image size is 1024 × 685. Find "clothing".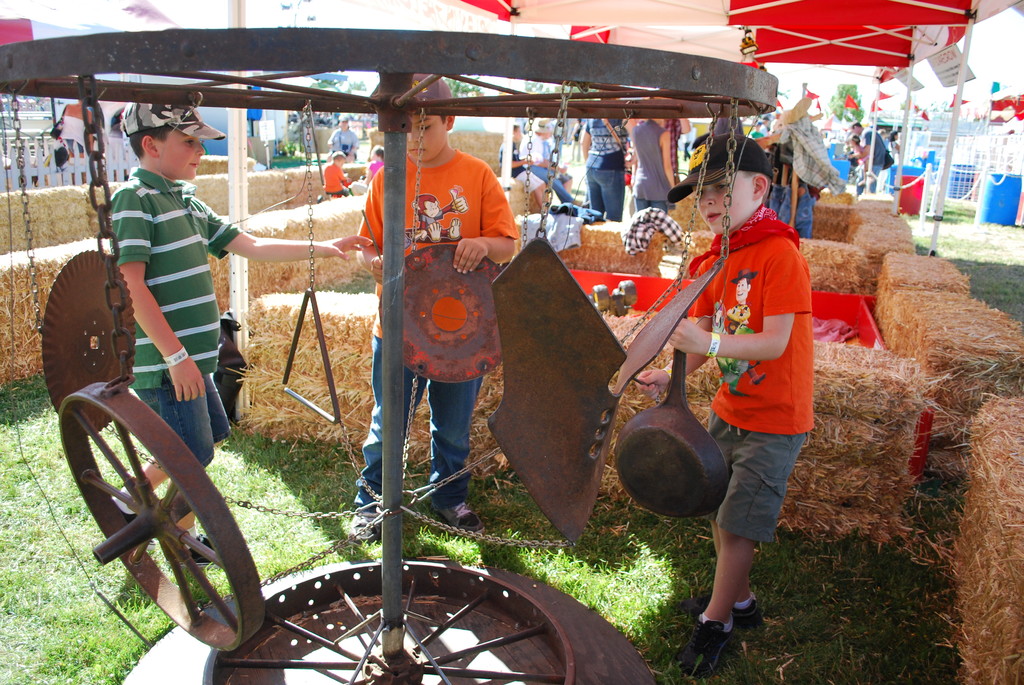
353/148/518/512.
